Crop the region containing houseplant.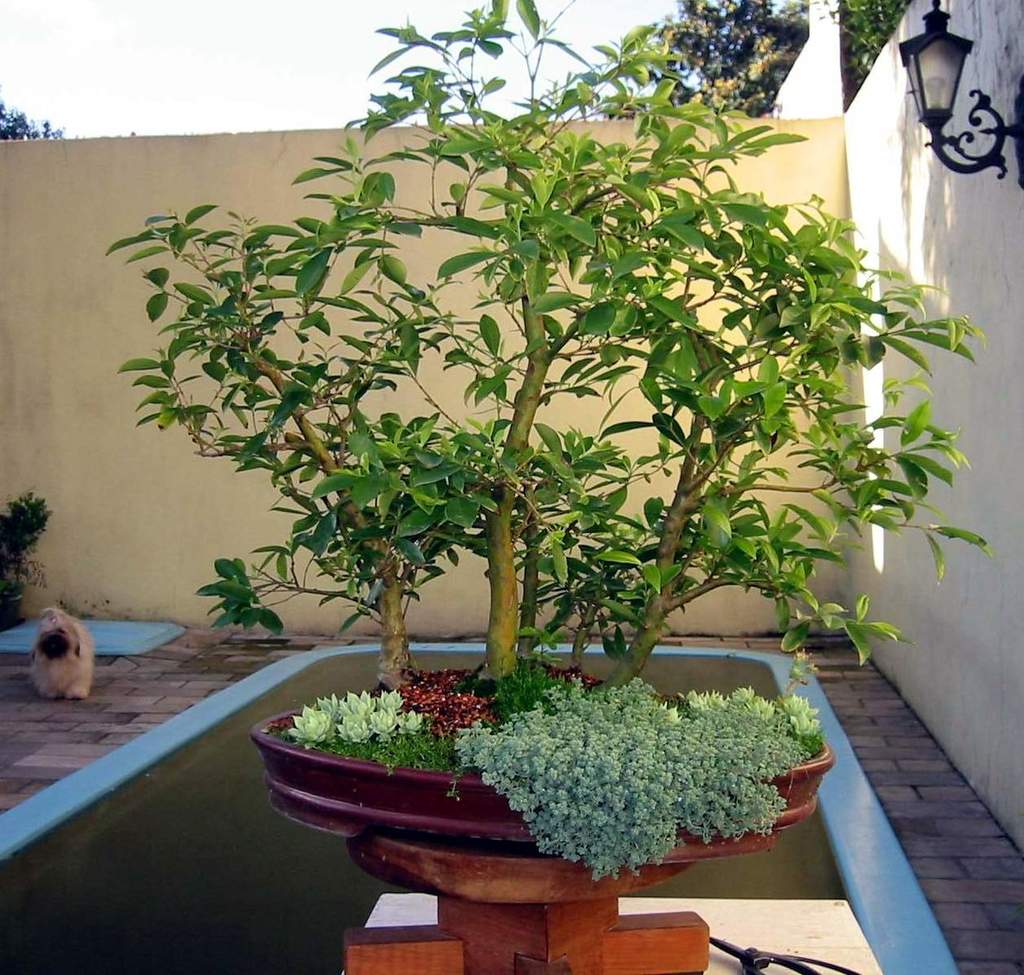
Crop region: [x1=112, y1=0, x2=988, y2=856].
